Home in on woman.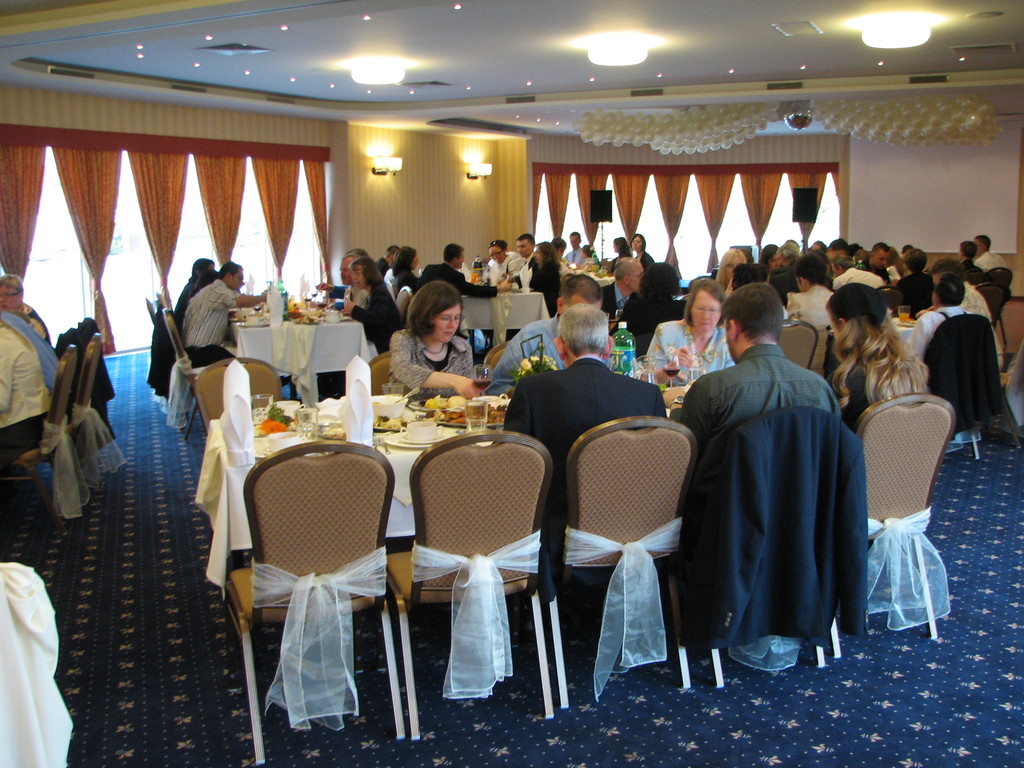
Homed in at [left=379, top=264, right=483, bottom=417].
